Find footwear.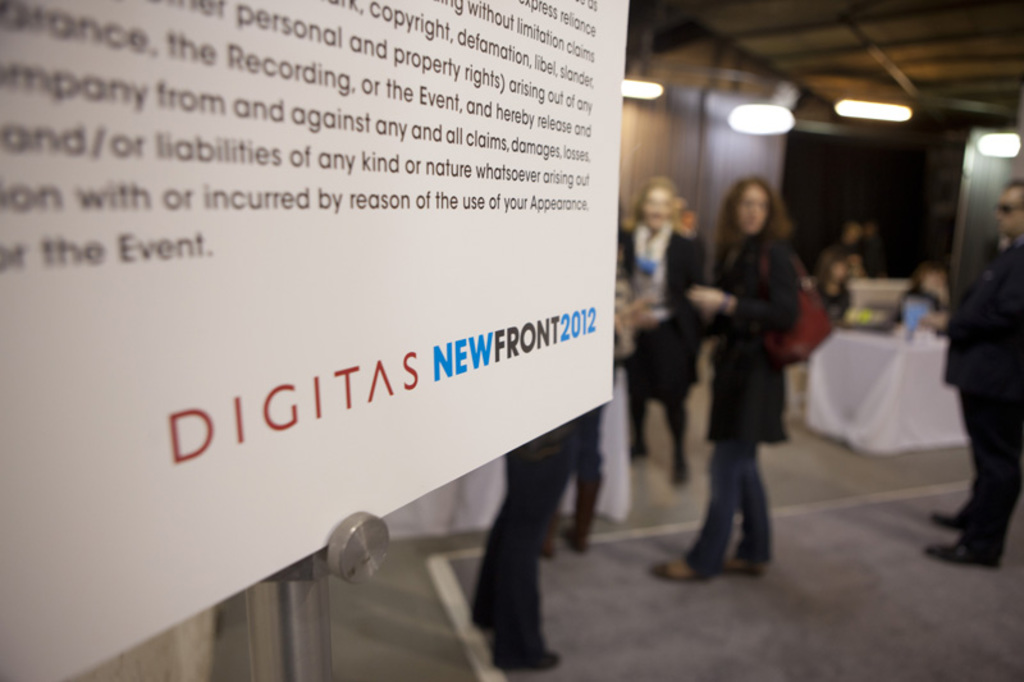
<region>541, 535, 556, 558</region>.
